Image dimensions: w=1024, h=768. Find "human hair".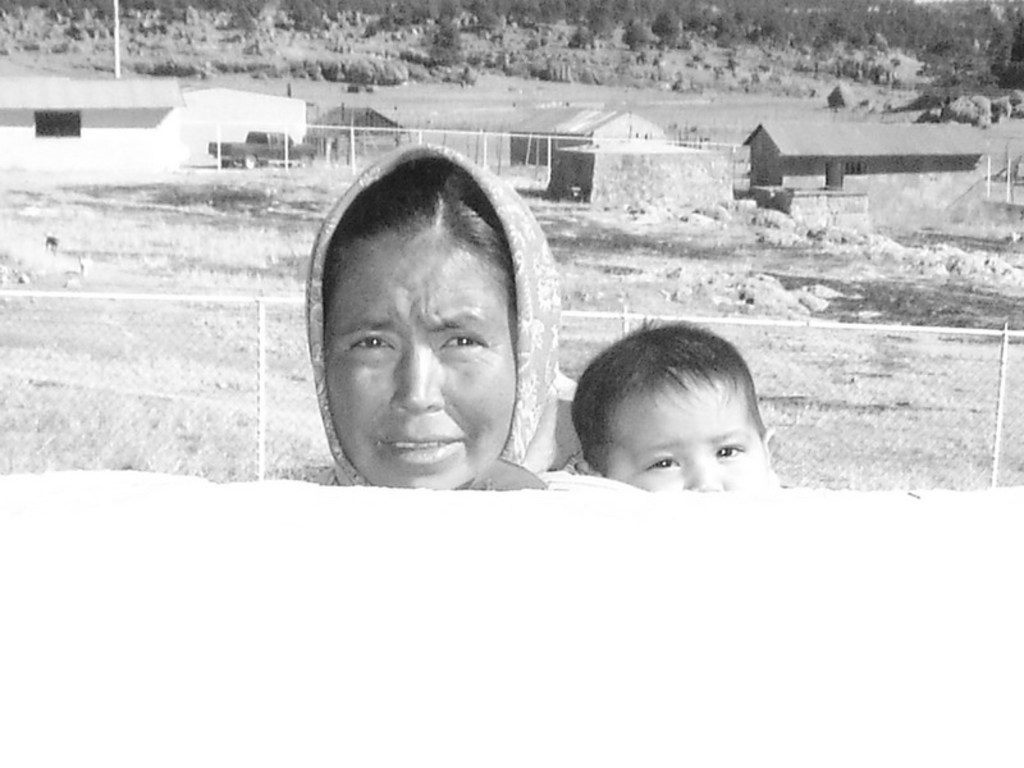
{"left": 561, "top": 319, "right": 799, "bottom": 467}.
